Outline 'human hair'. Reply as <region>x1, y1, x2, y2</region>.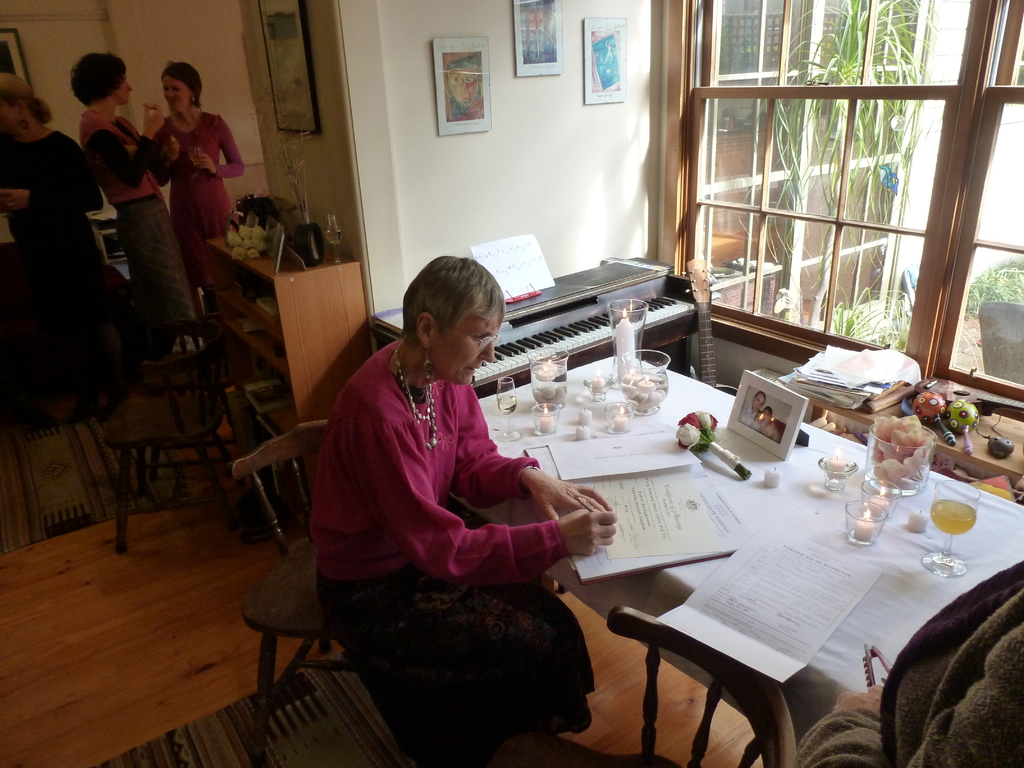
<region>62, 51, 131, 106</region>.
